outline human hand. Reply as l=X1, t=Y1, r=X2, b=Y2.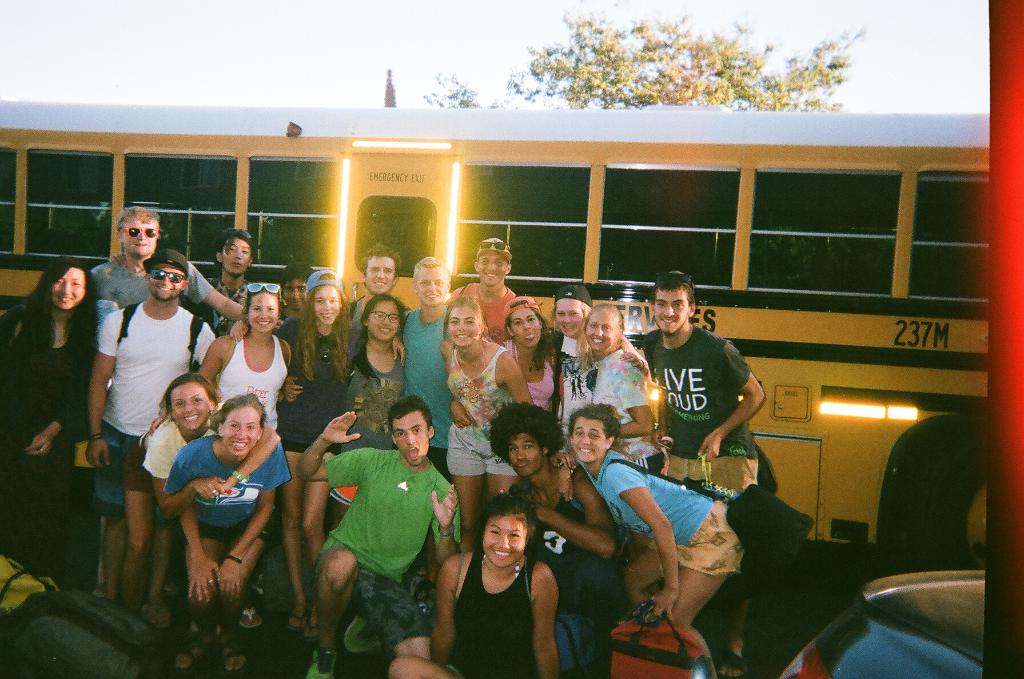
l=697, t=435, r=721, b=462.
